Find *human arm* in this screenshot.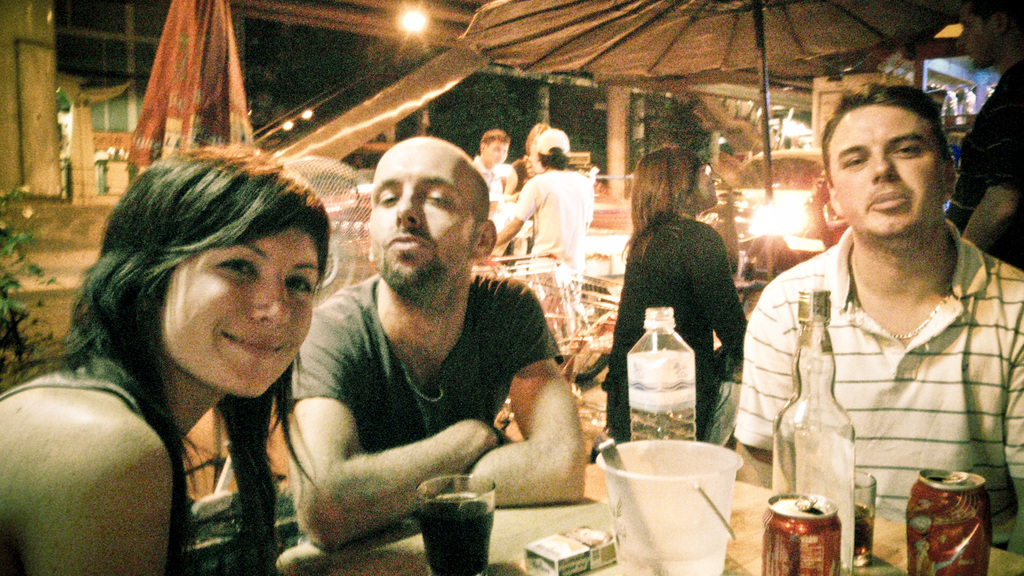
The bounding box for *human arm* is box=[31, 419, 165, 575].
